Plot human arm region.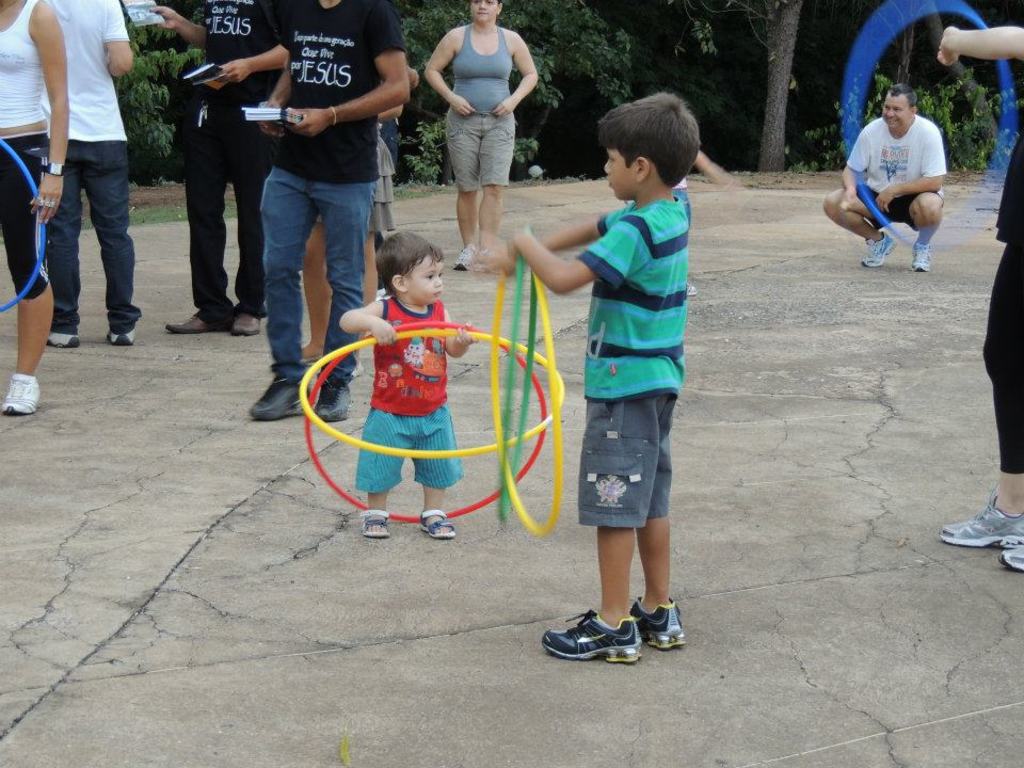
Plotted at (503,211,612,272).
